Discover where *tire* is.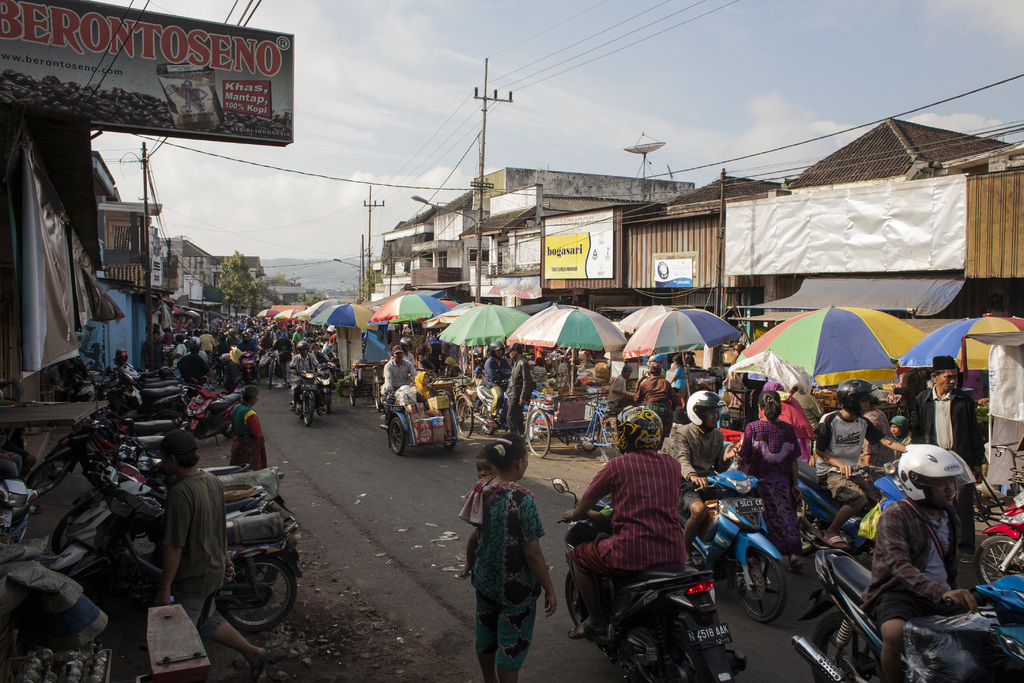
Discovered at <bbox>526, 410, 550, 459</bbox>.
